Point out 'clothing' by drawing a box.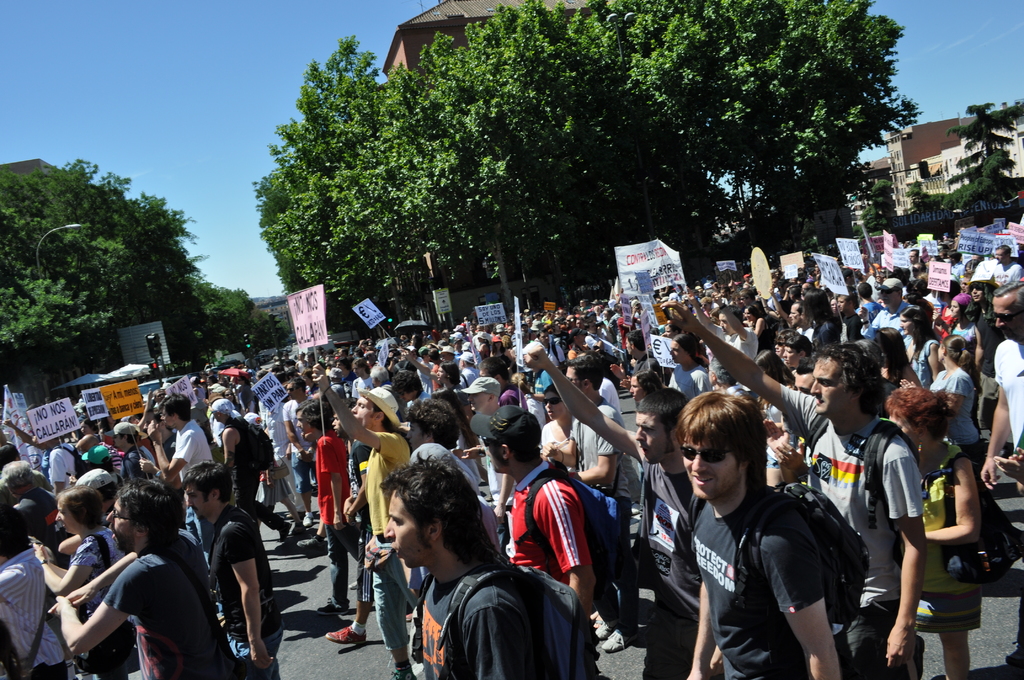
bbox=[780, 389, 925, 679].
